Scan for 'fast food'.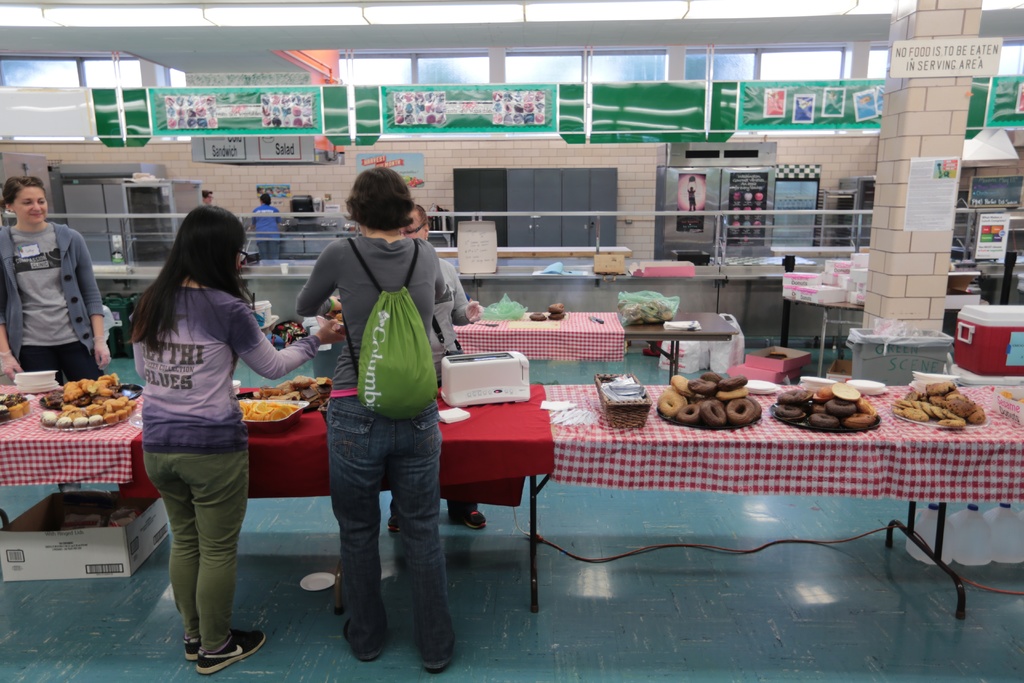
Scan result: bbox(548, 298, 564, 313).
